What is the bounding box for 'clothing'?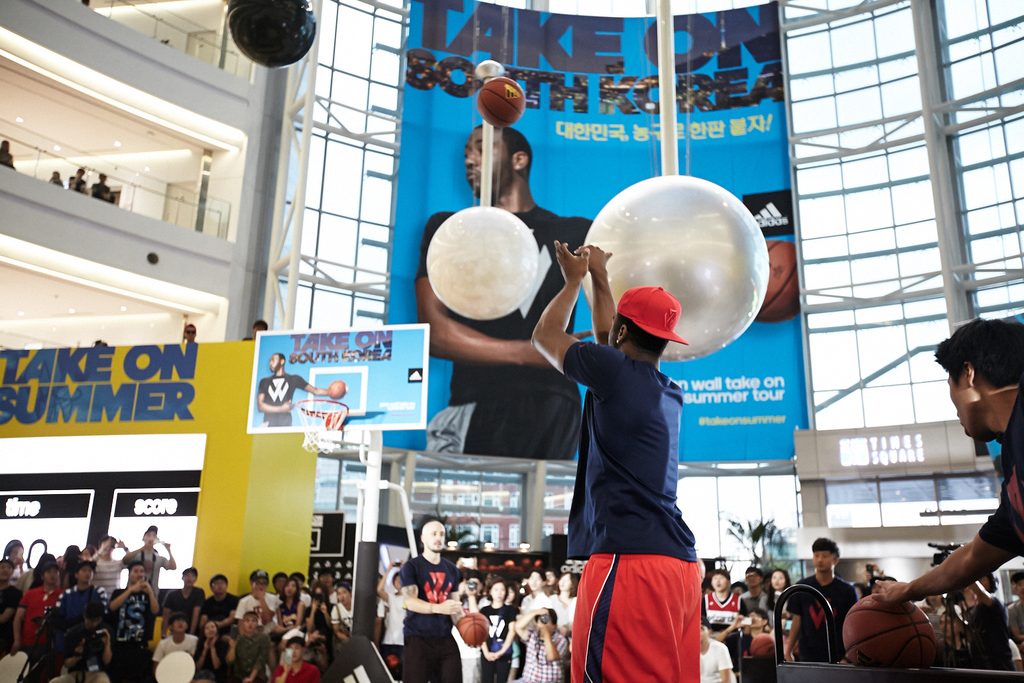
detection(239, 634, 267, 672).
